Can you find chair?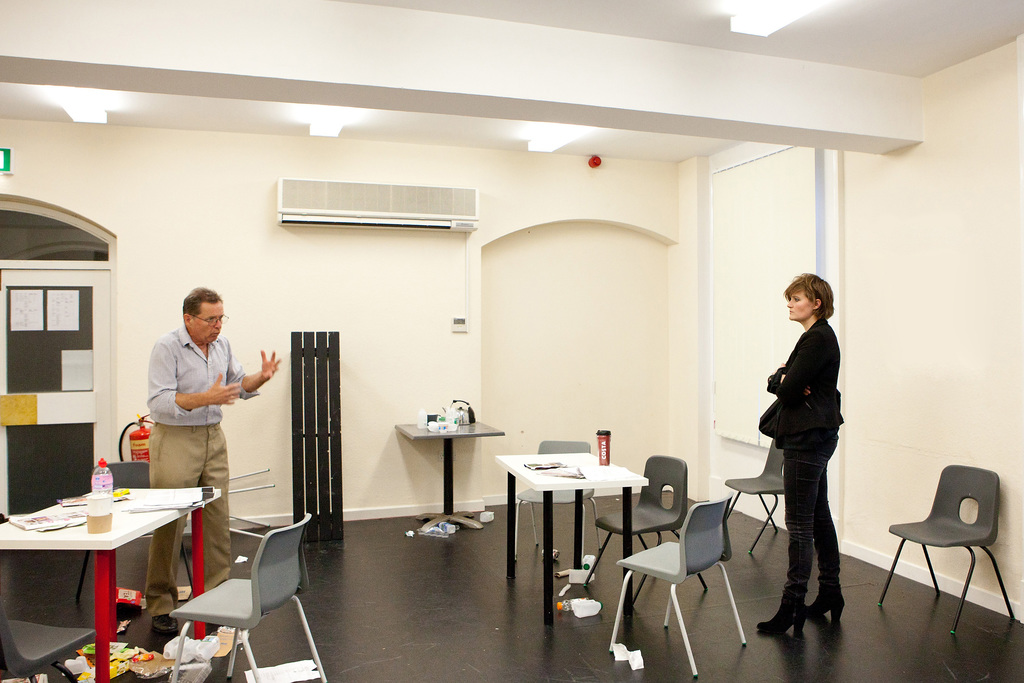
Yes, bounding box: bbox=[73, 457, 200, 604].
